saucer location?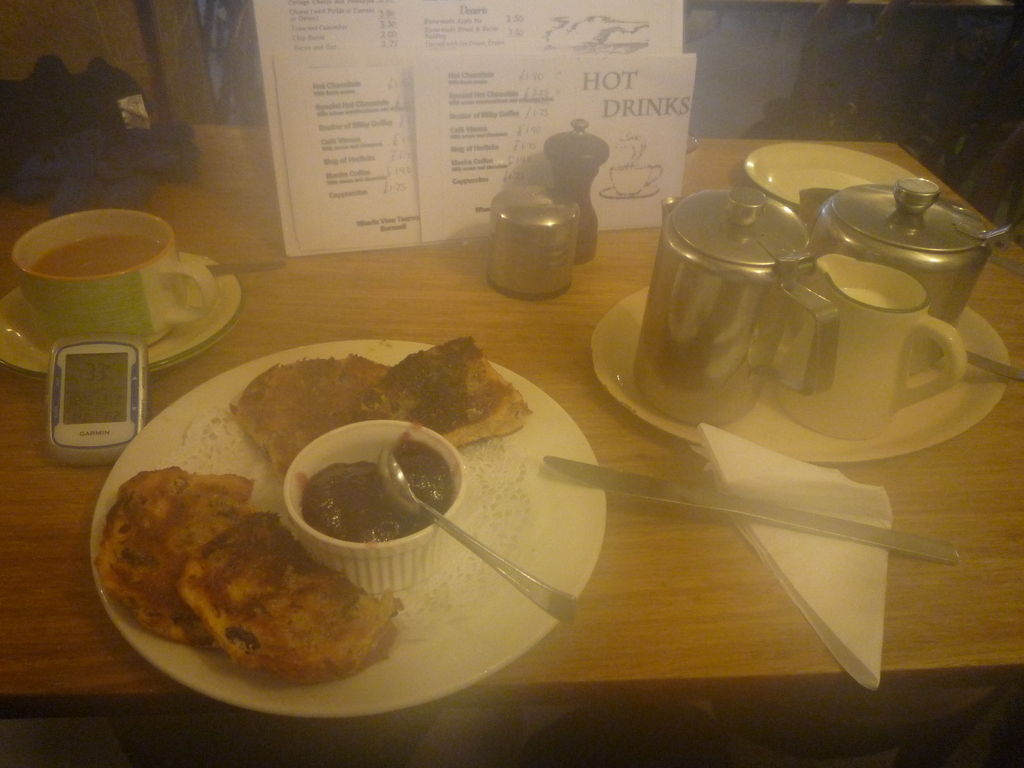
[left=748, top=142, right=920, bottom=208]
